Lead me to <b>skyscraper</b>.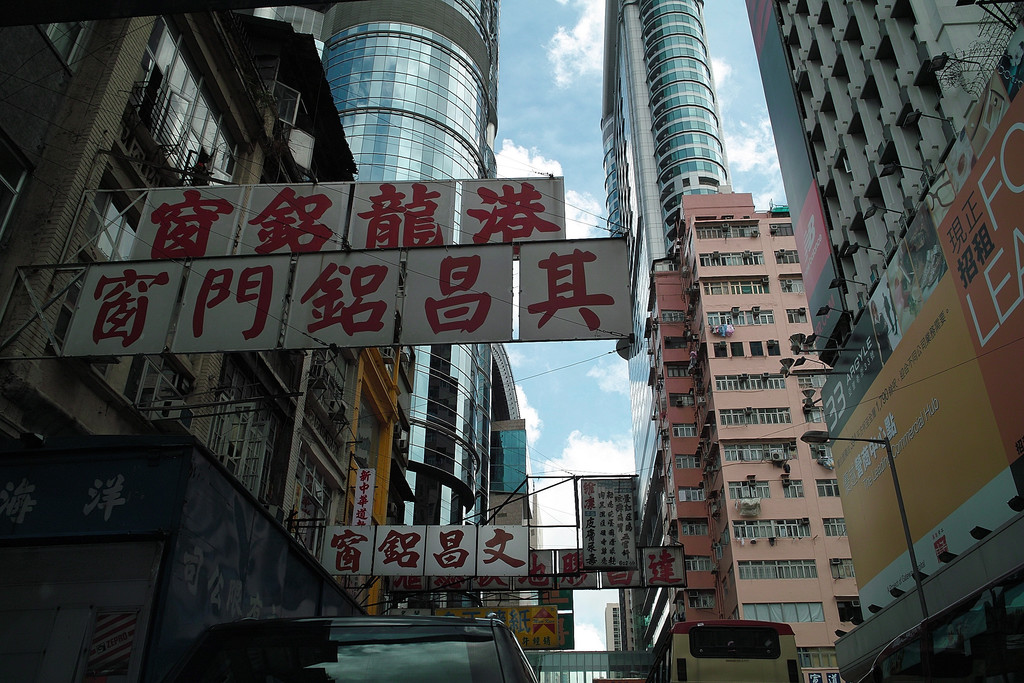
Lead to bbox(598, 0, 724, 506).
